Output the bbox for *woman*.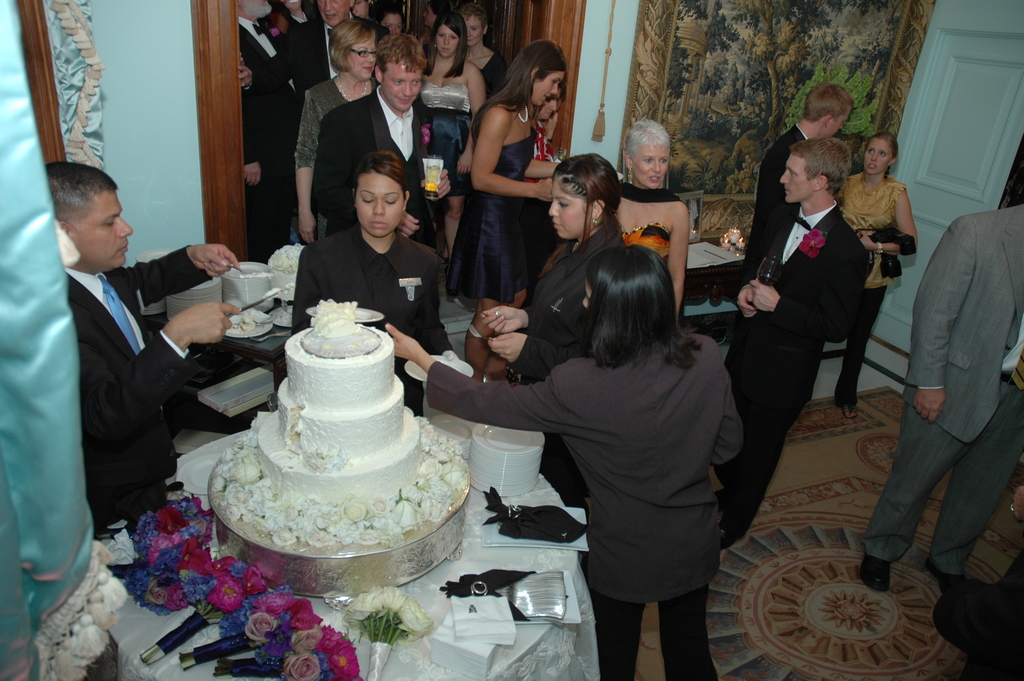
447, 34, 566, 382.
